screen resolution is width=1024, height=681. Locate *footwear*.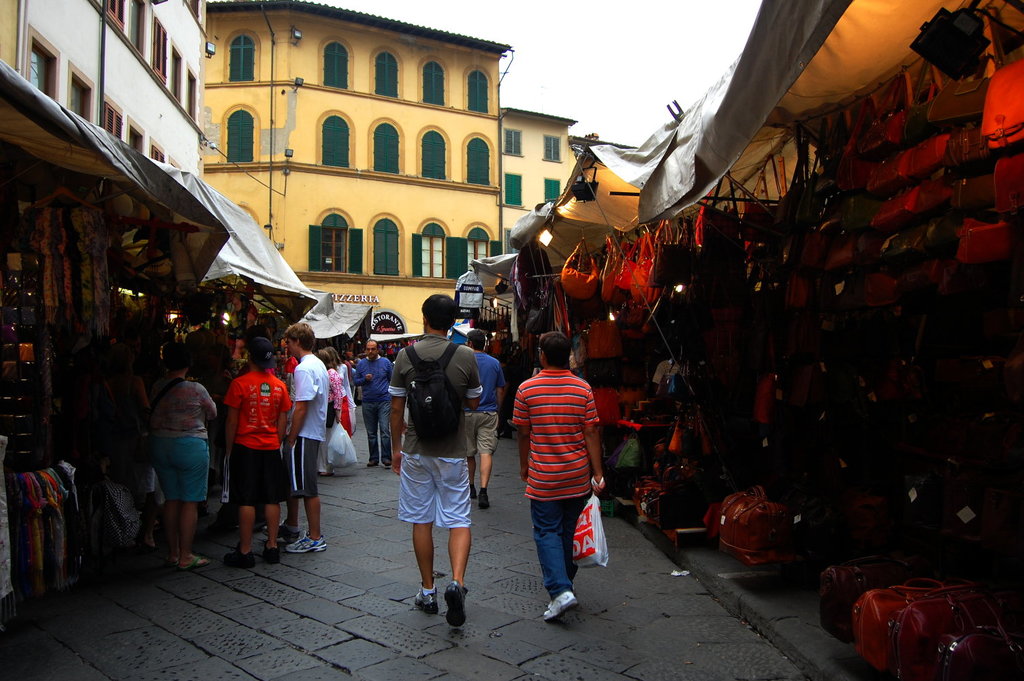
x1=447 y1=582 x2=465 y2=632.
